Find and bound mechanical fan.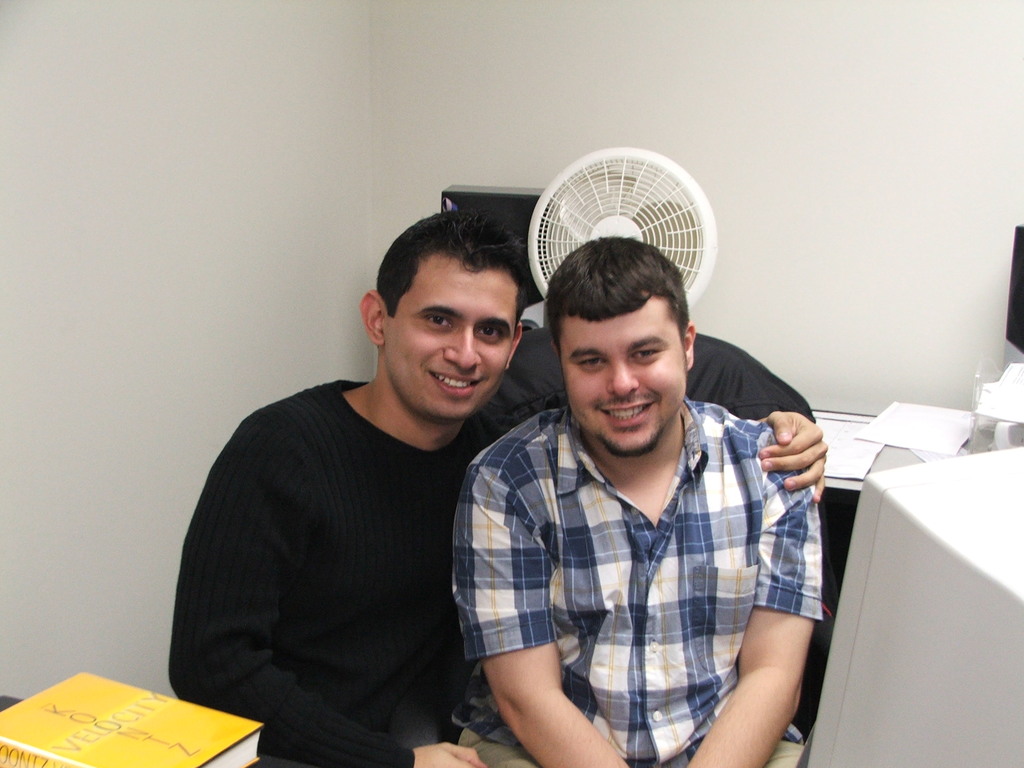
Bound: 525,147,722,314.
